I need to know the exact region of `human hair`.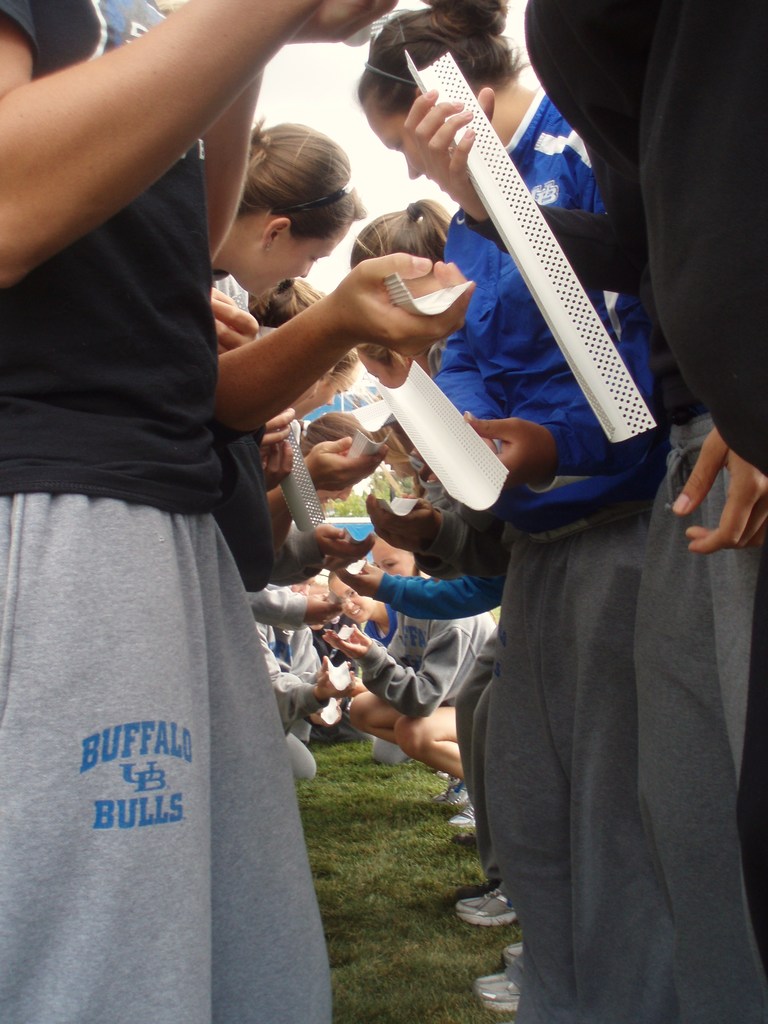
Region: (348, 0, 539, 114).
